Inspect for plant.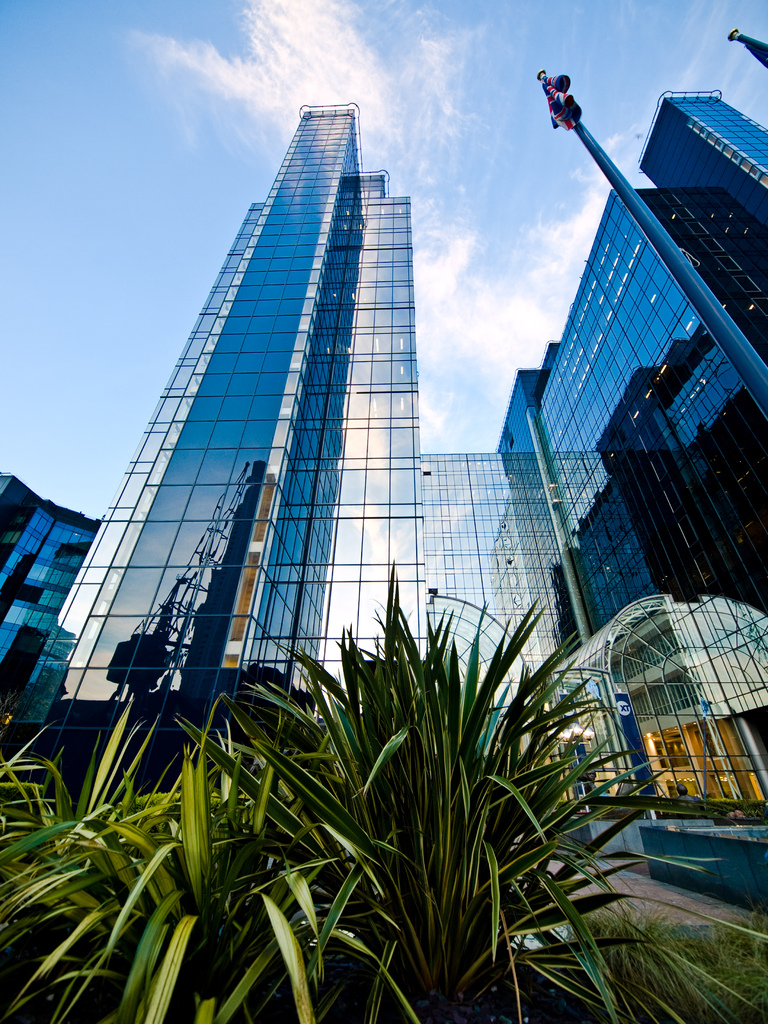
Inspection: Rect(175, 554, 688, 1023).
